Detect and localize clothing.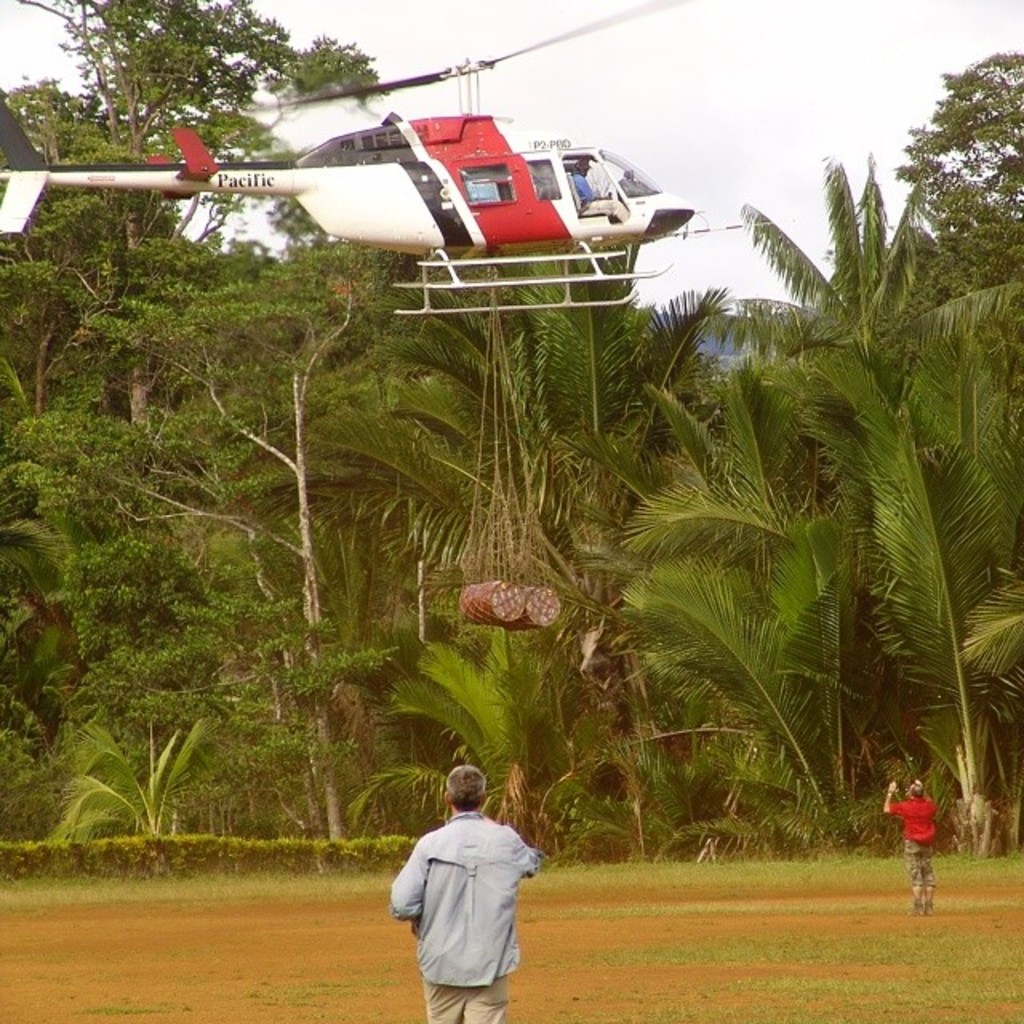
Localized at 390, 811, 541, 987.
